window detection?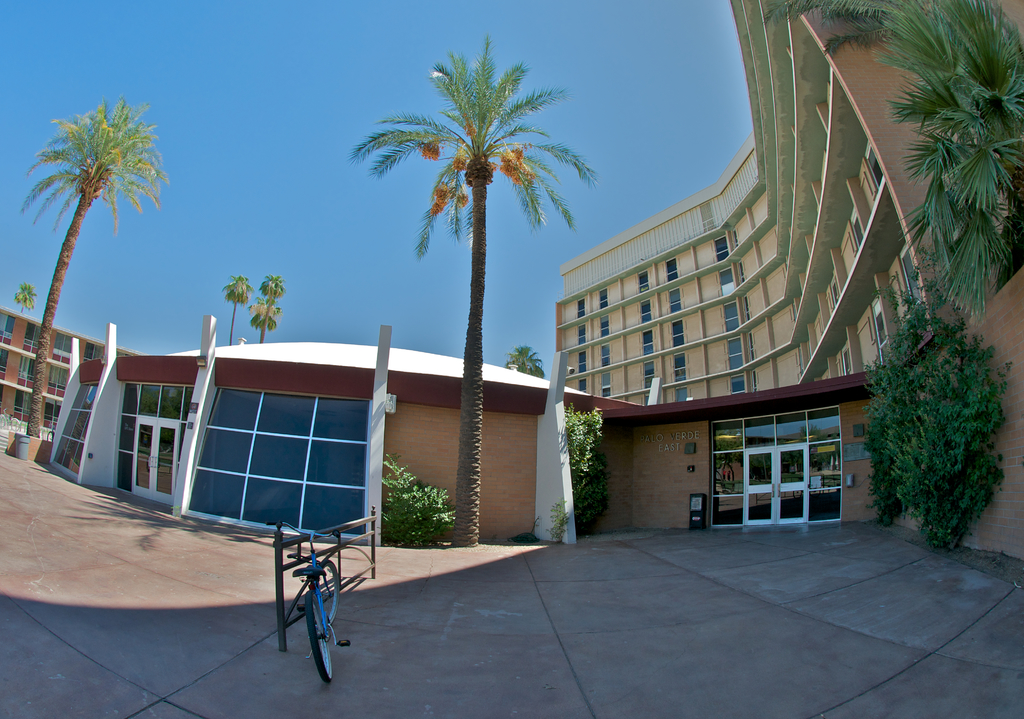
<region>575, 325, 586, 344</region>
